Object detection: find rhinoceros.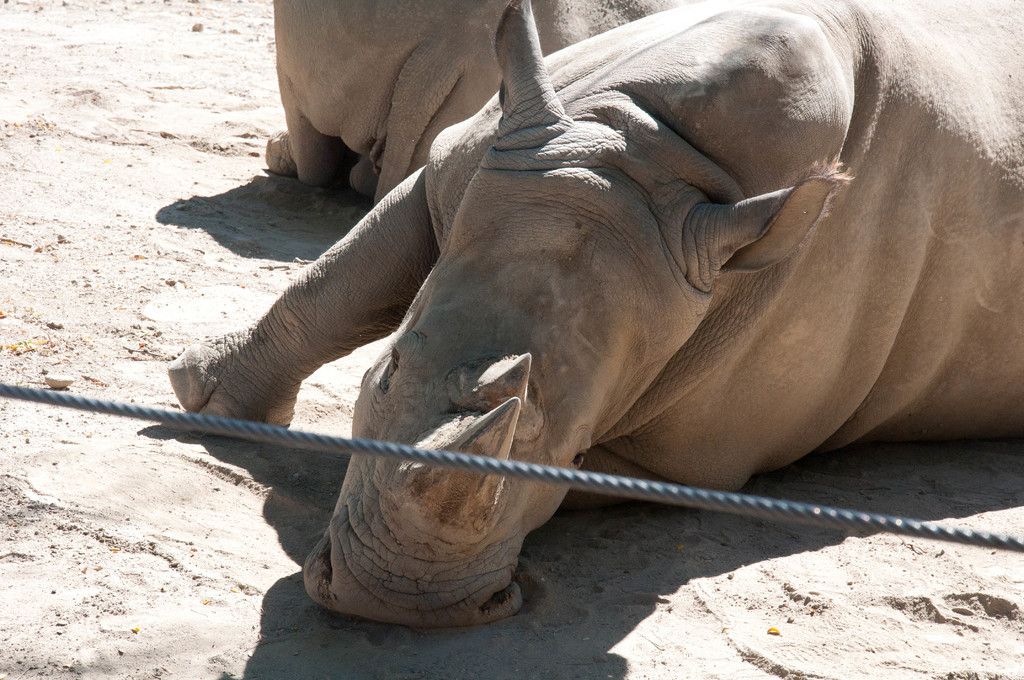
<box>268,0,691,218</box>.
